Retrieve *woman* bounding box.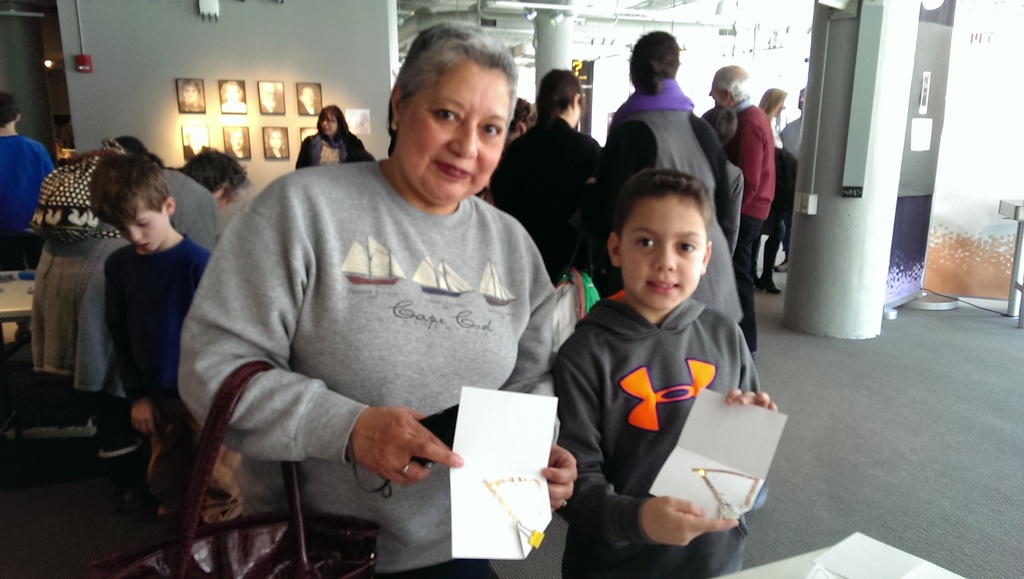
Bounding box: bbox=(588, 24, 748, 352).
